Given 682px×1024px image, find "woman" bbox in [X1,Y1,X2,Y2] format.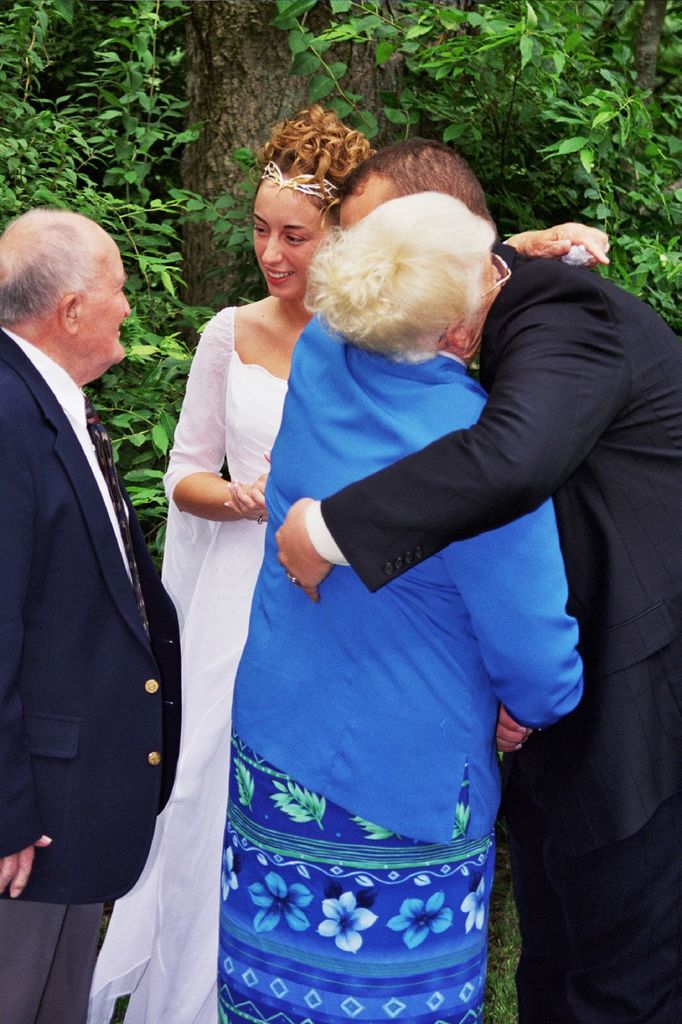
[150,173,345,866].
